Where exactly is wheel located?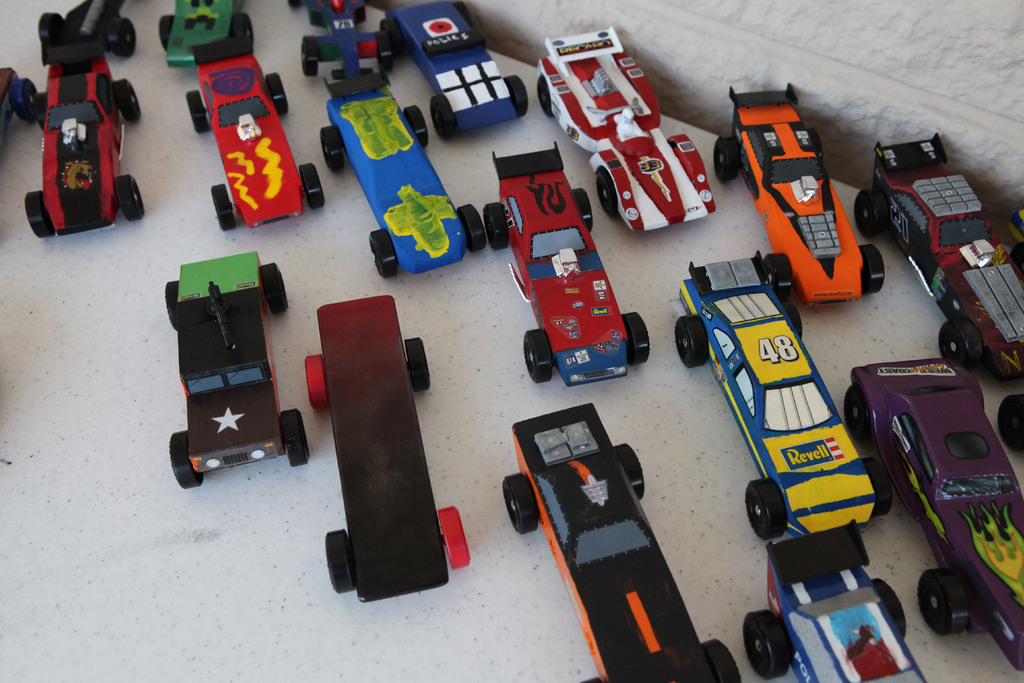
Its bounding box is <bbox>407, 334, 433, 395</bbox>.
